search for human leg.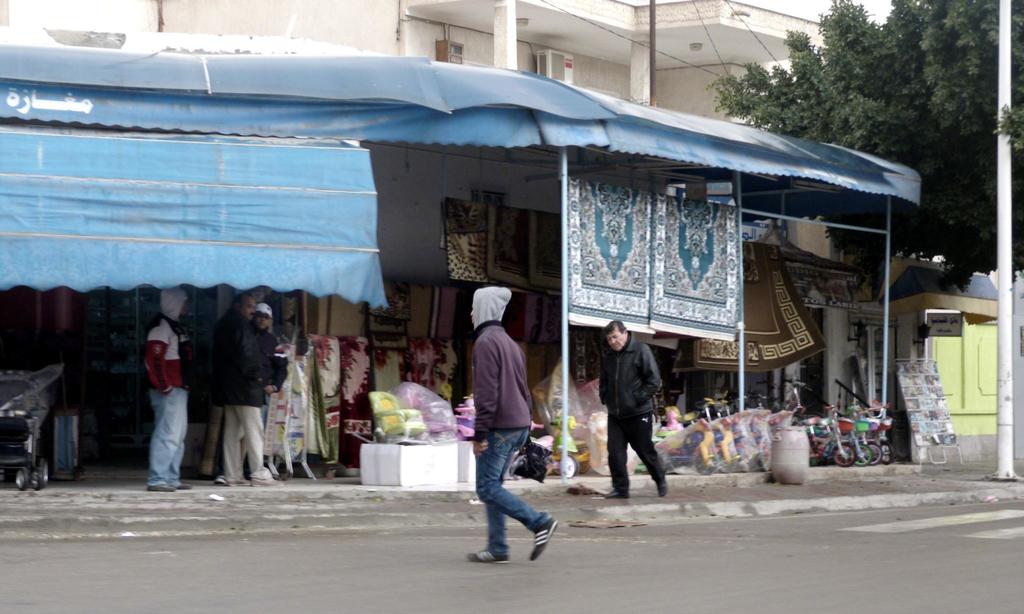
Found at (x1=165, y1=388, x2=191, y2=488).
